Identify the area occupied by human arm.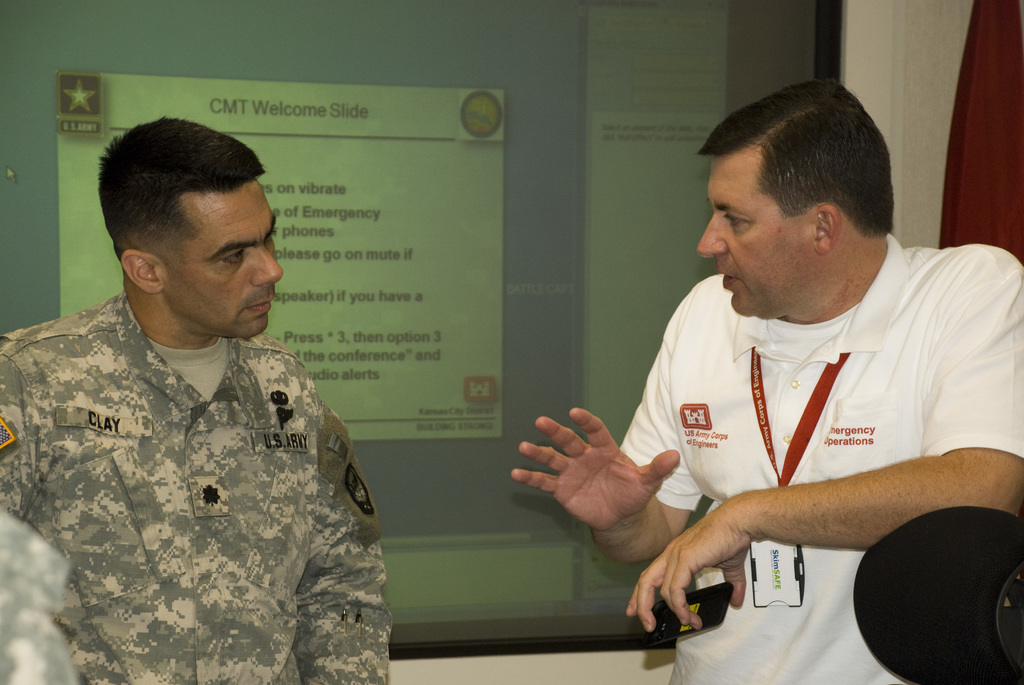
Area: box=[628, 452, 1023, 629].
